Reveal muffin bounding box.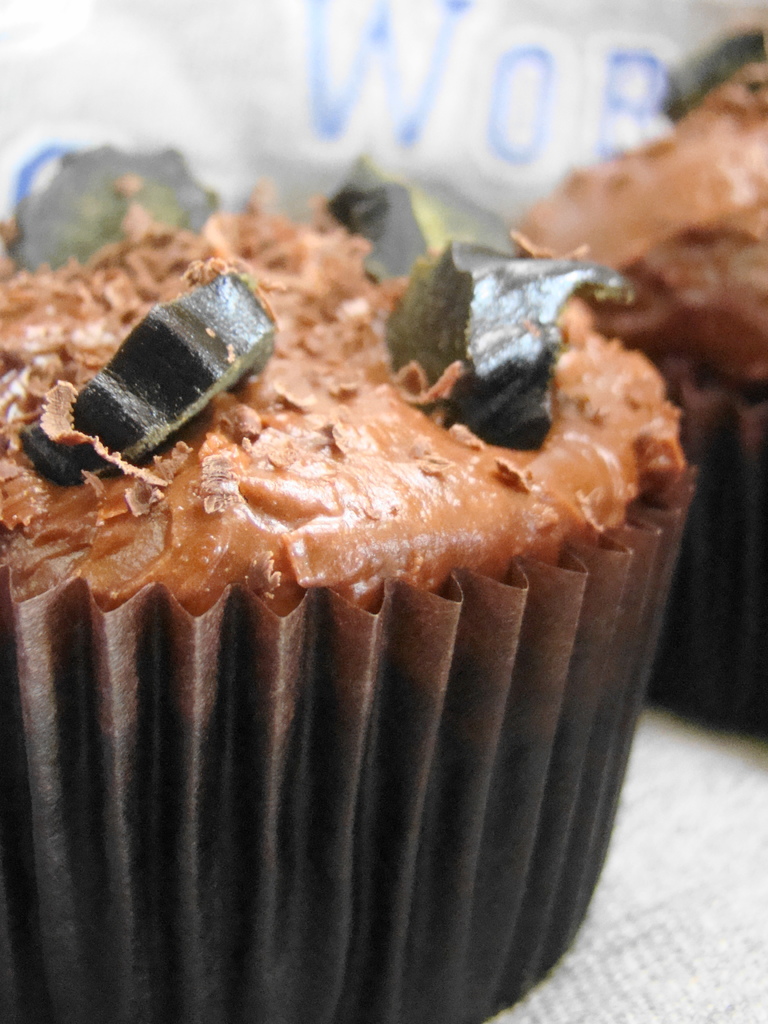
Revealed: [x1=0, y1=160, x2=703, y2=1023].
